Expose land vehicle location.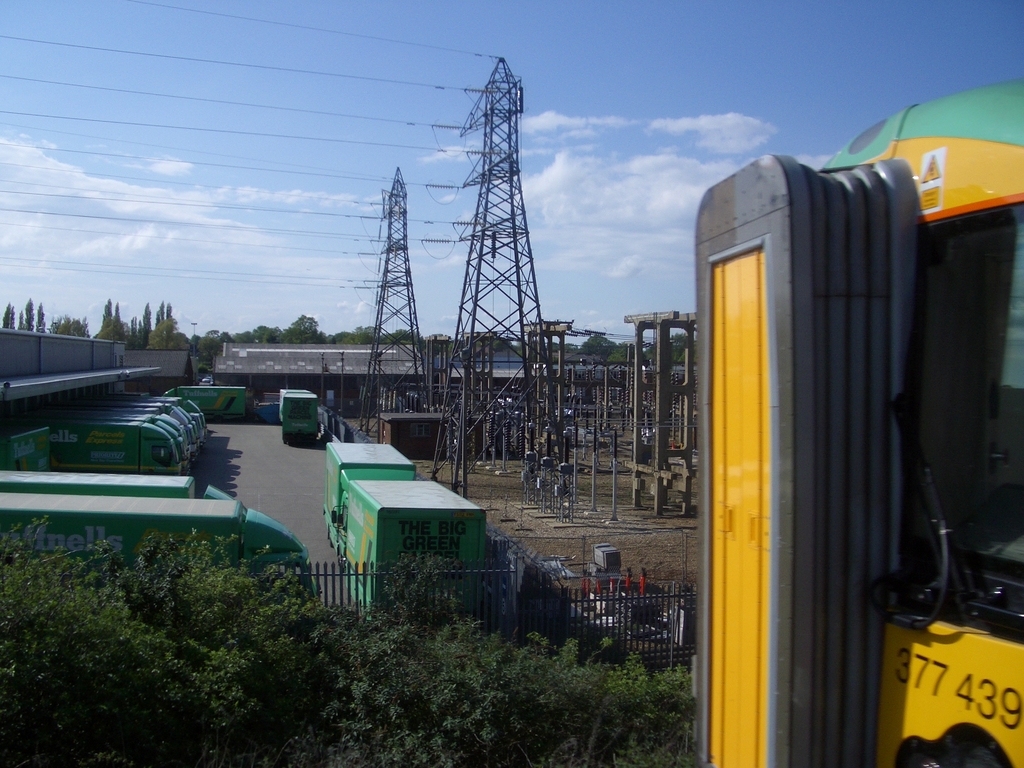
Exposed at [335,481,488,622].
